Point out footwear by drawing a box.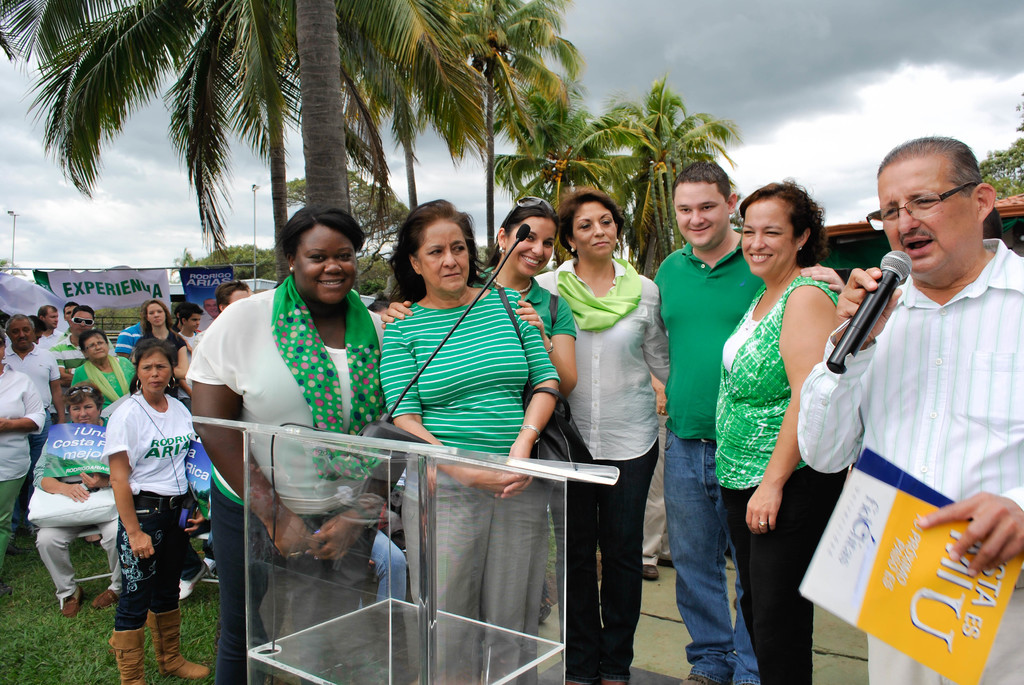
{"x1": 657, "y1": 560, "x2": 675, "y2": 567}.
